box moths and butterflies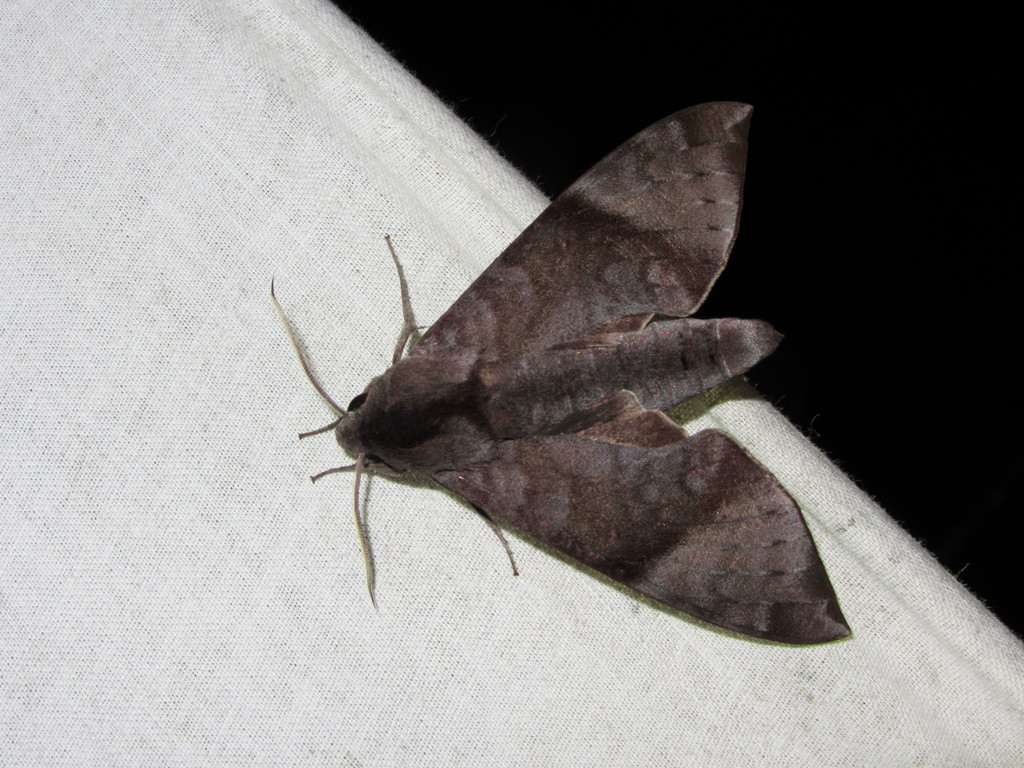
<box>269,99,858,651</box>
